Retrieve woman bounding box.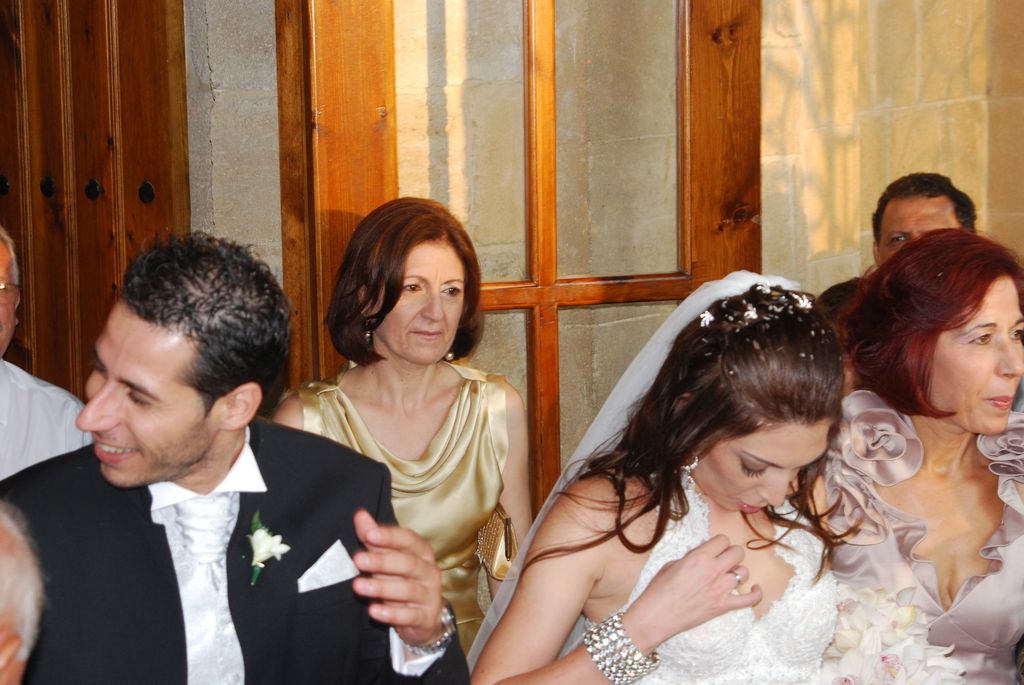
Bounding box: <region>811, 221, 1023, 684</region>.
